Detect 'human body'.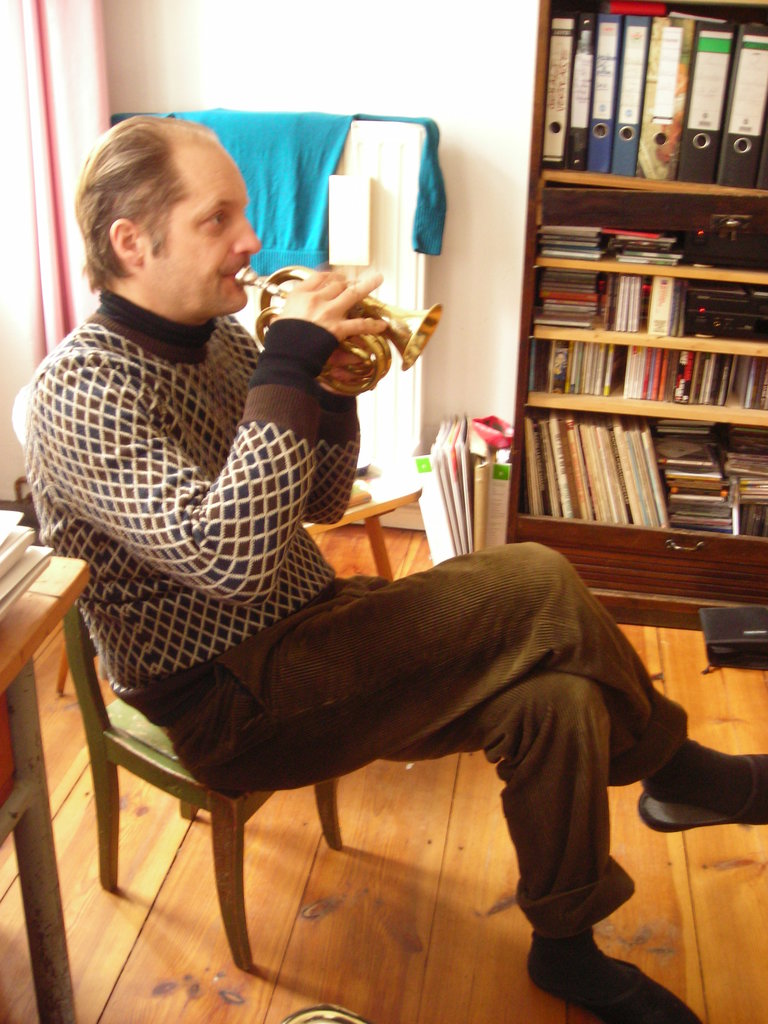
Detected at box(20, 134, 551, 982).
